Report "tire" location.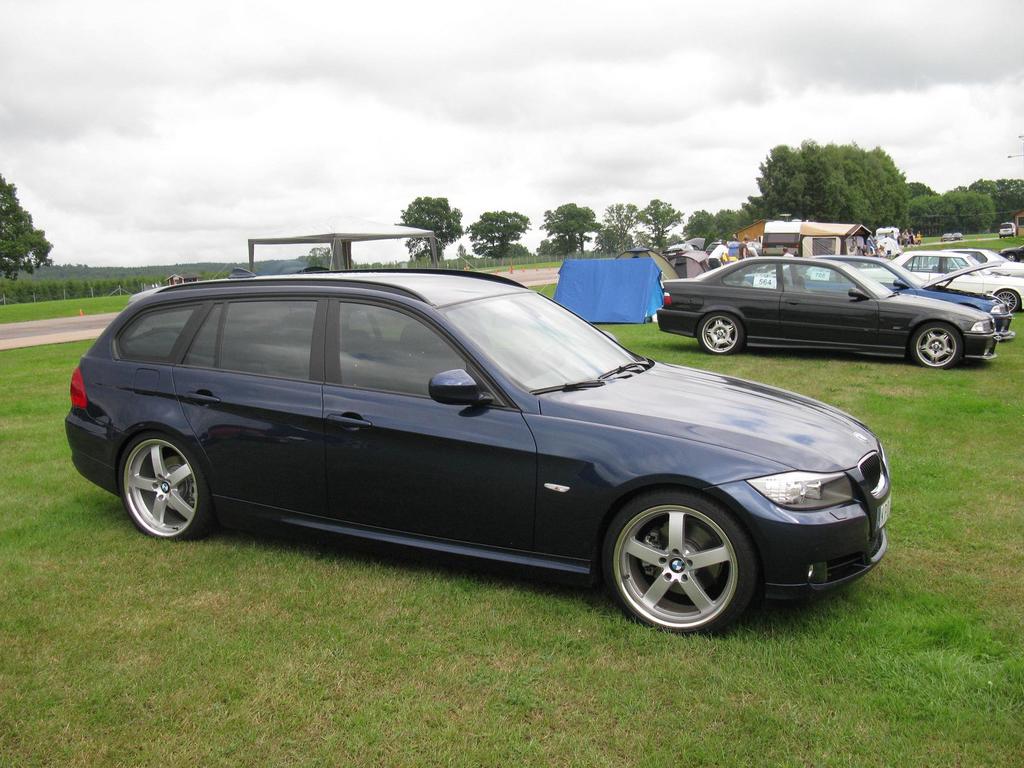
Report: bbox(911, 320, 959, 369).
